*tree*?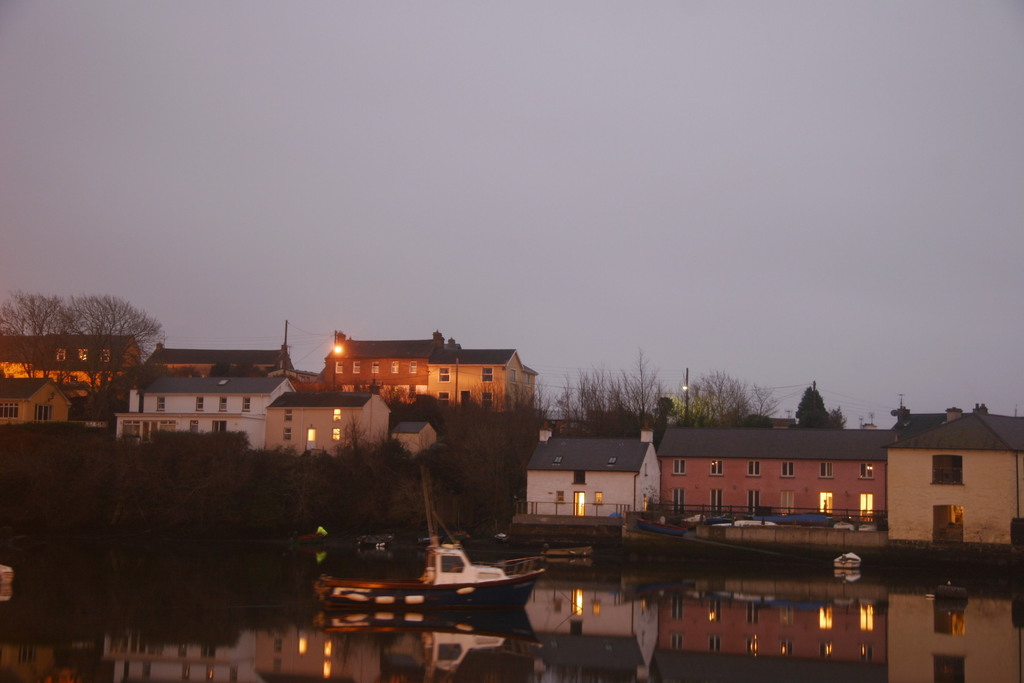
l=688, t=368, r=758, b=429
